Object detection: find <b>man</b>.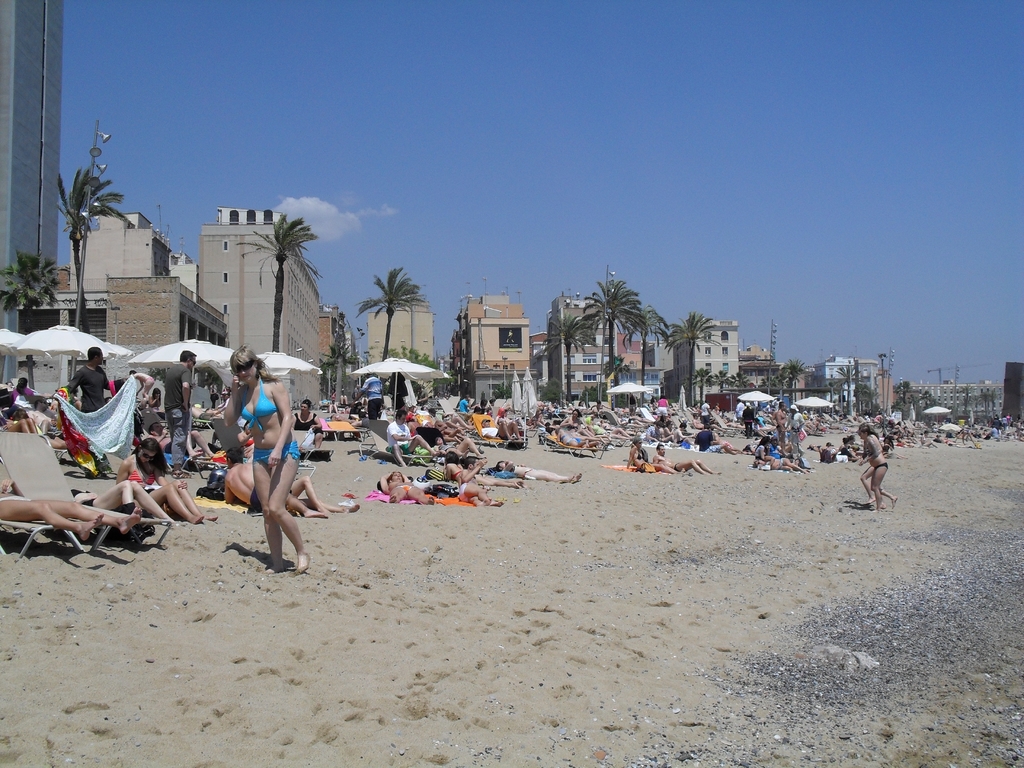
l=694, t=420, r=732, b=453.
